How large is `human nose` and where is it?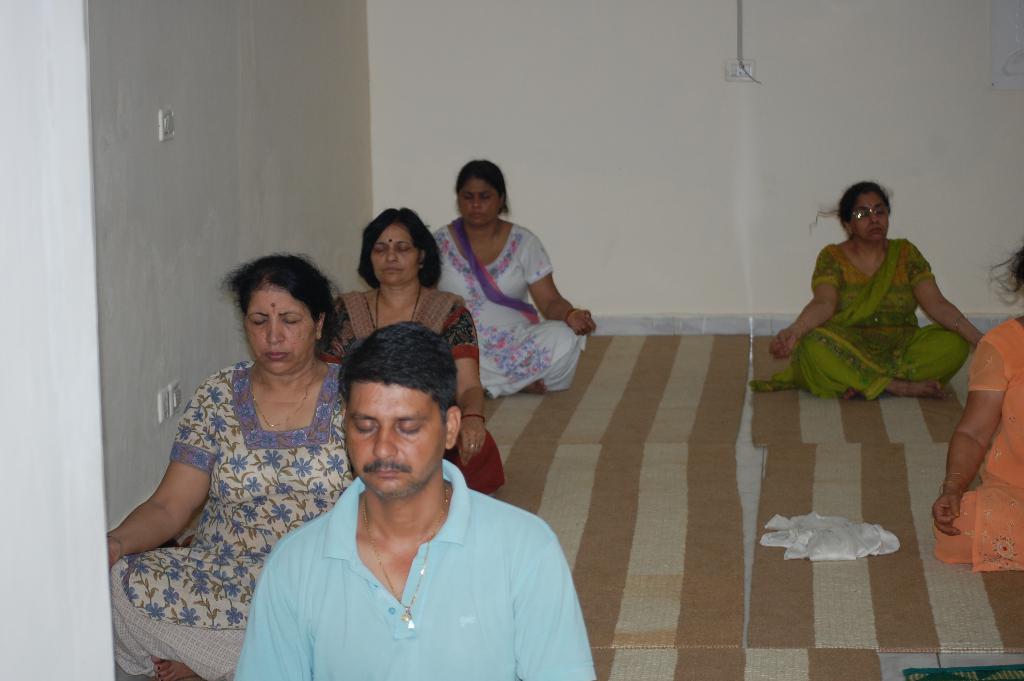
Bounding box: box(387, 246, 400, 263).
